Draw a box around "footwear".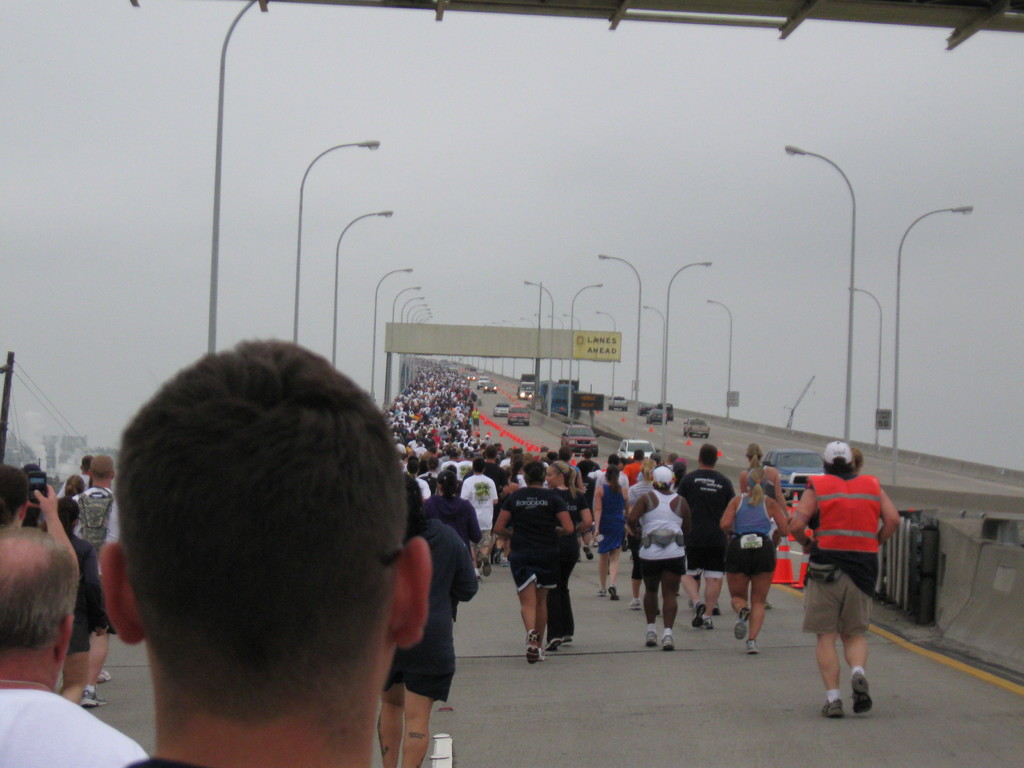
crop(609, 584, 617, 601).
